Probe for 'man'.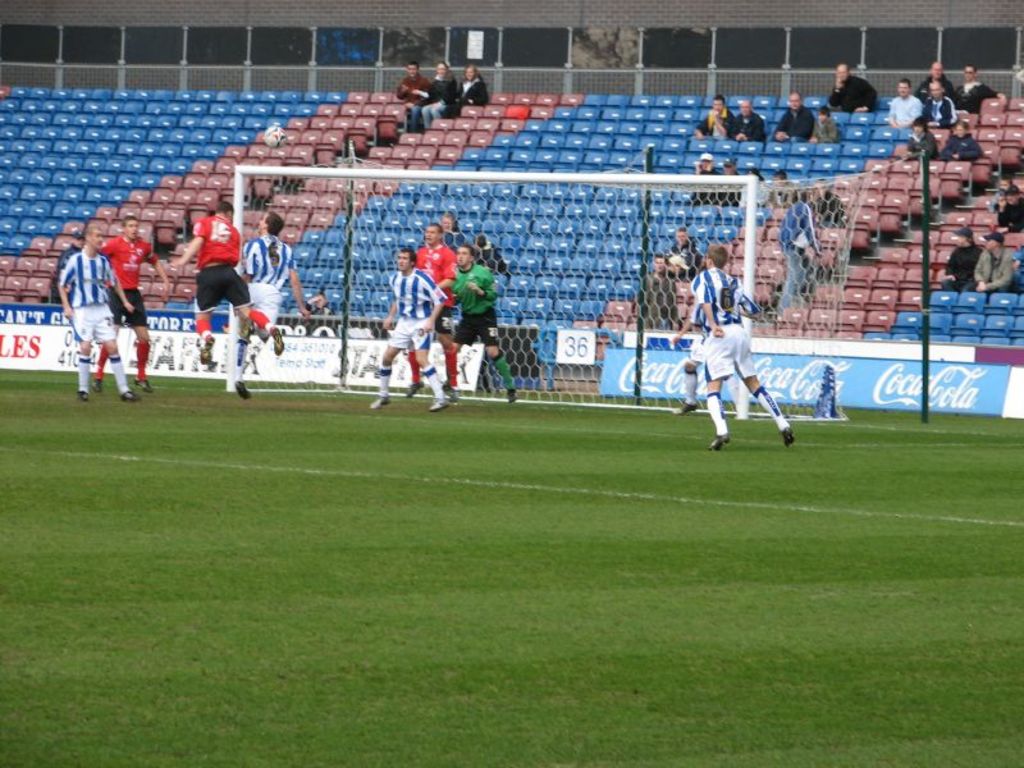
Probe result: 58,225,140,402.
